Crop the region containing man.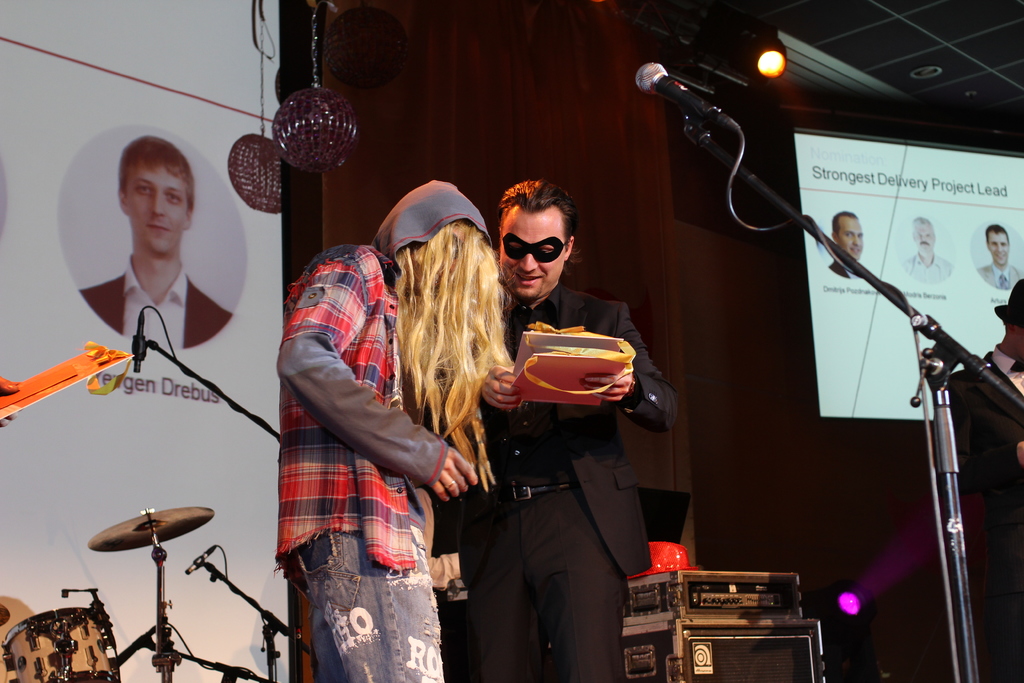
Crop region: 826, 210, 867, 279.
